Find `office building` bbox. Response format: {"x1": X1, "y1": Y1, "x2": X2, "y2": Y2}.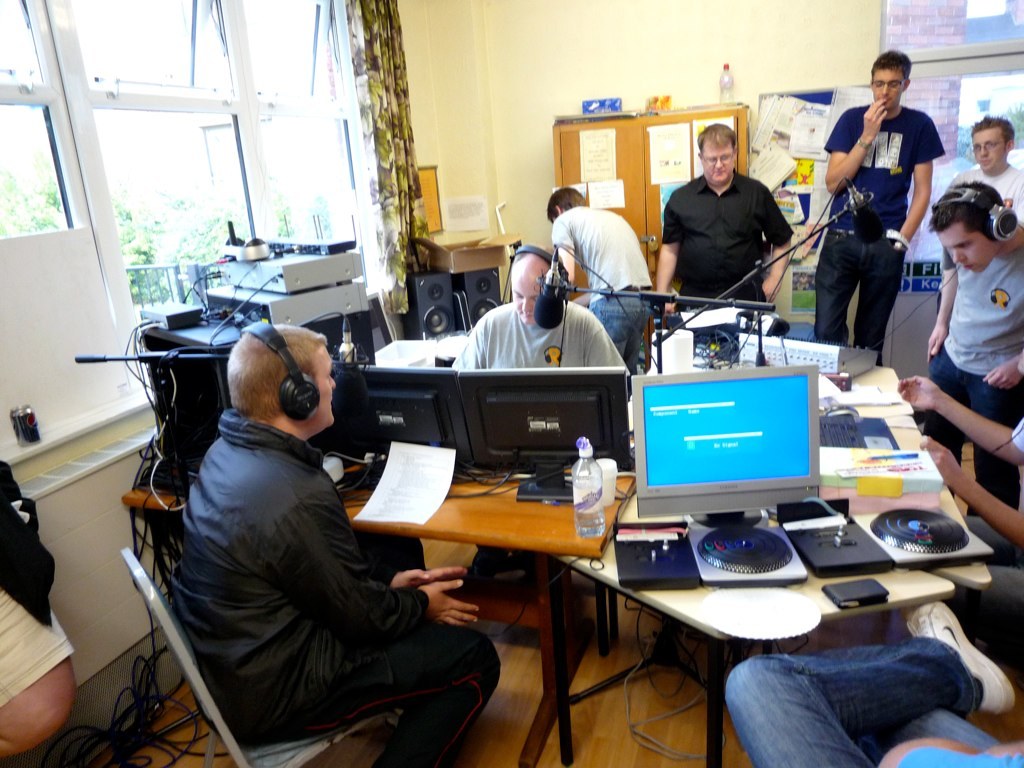
{"x1": 26, "y1": 2, "x2": 1023, "y2": 766}.
